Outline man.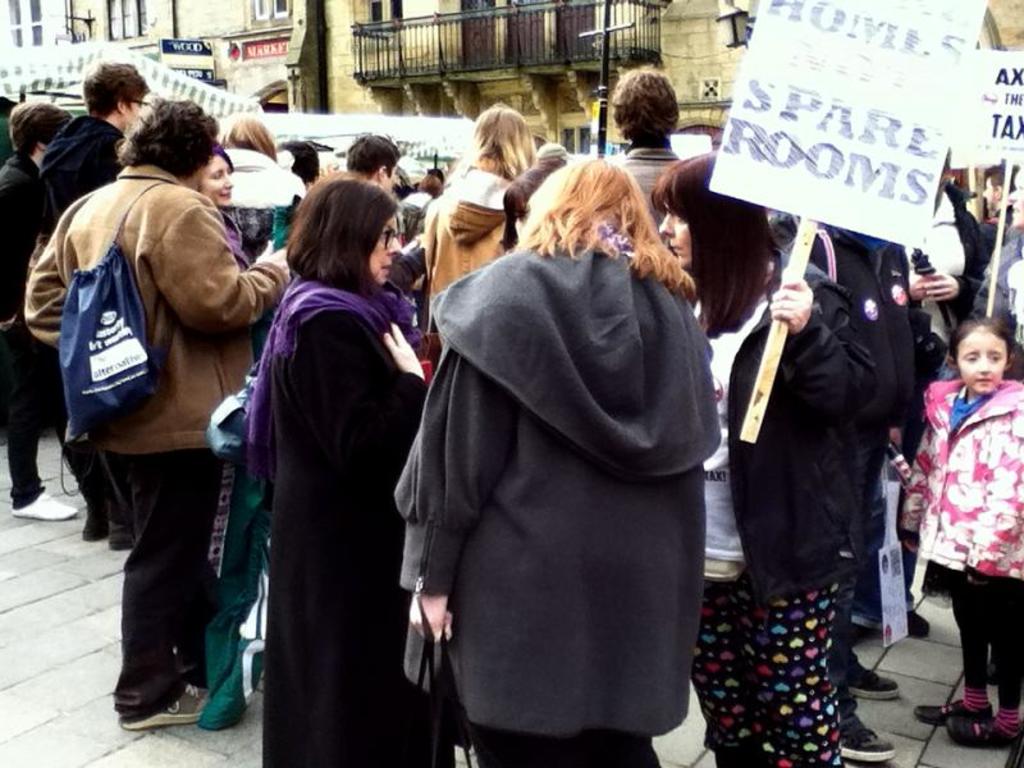
Outline: 799, 207, 923, 760.
